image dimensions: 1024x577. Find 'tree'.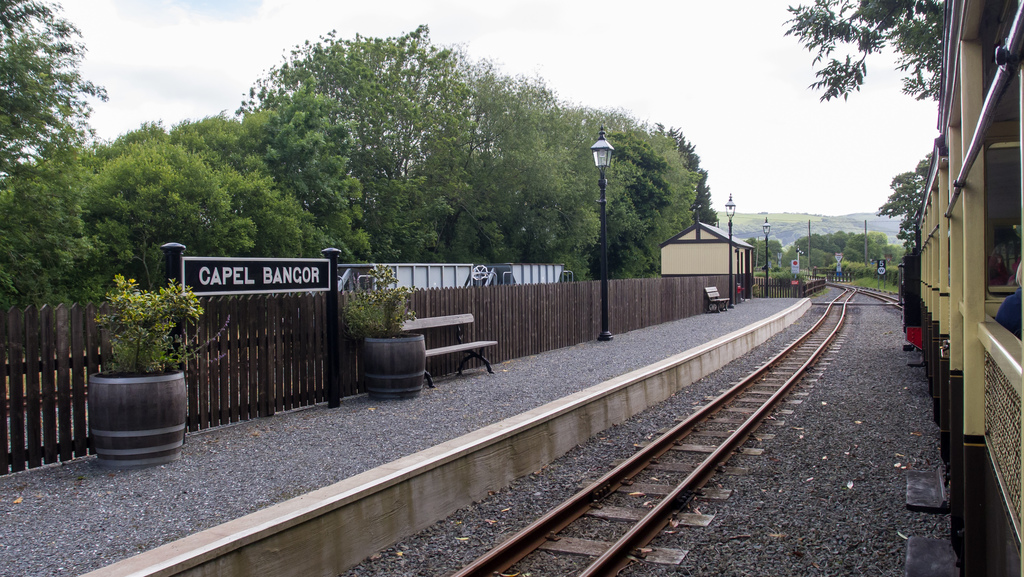
bbox(840, 230, 886, 267).
